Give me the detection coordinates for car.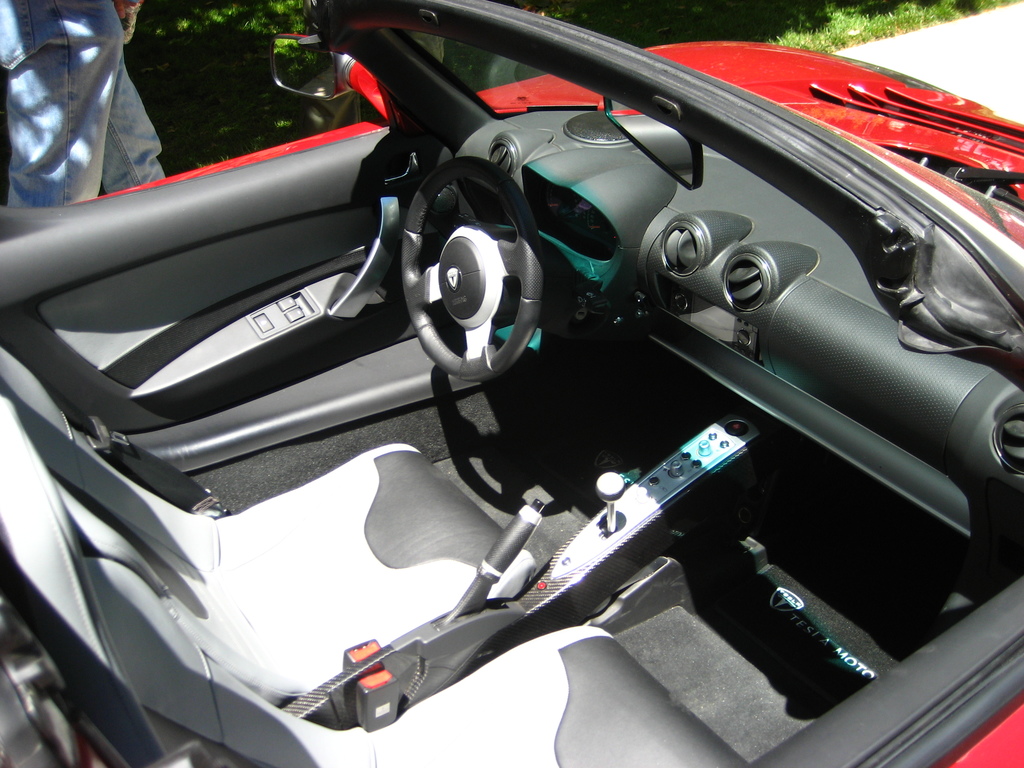
box(0, 0, 1023, 767).
